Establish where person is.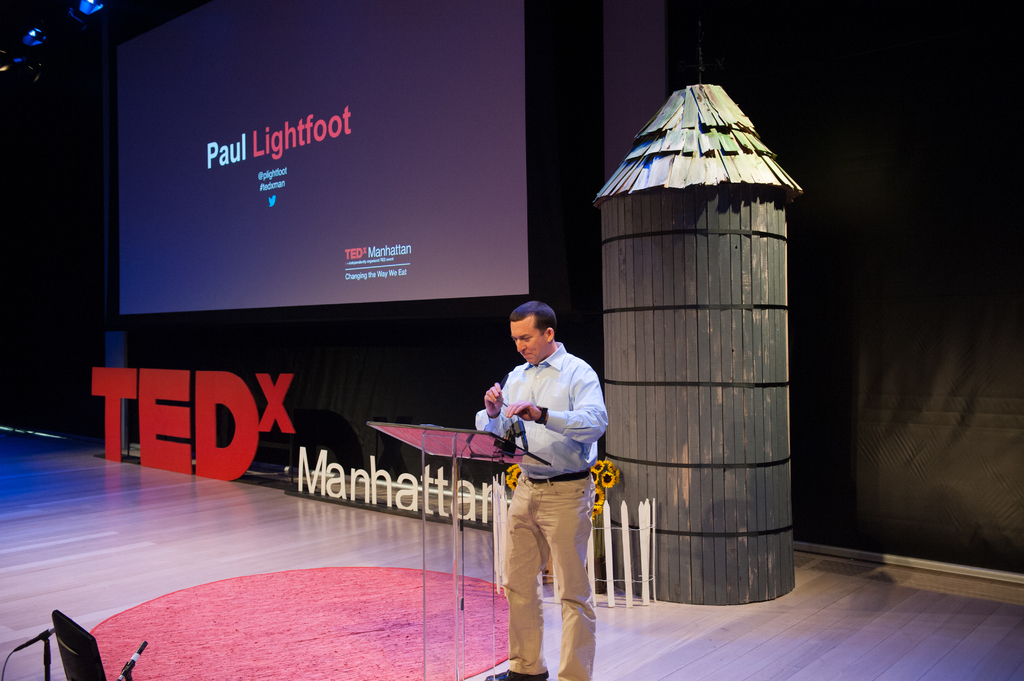
Established at bbox=[481, 298, 607, 680].
